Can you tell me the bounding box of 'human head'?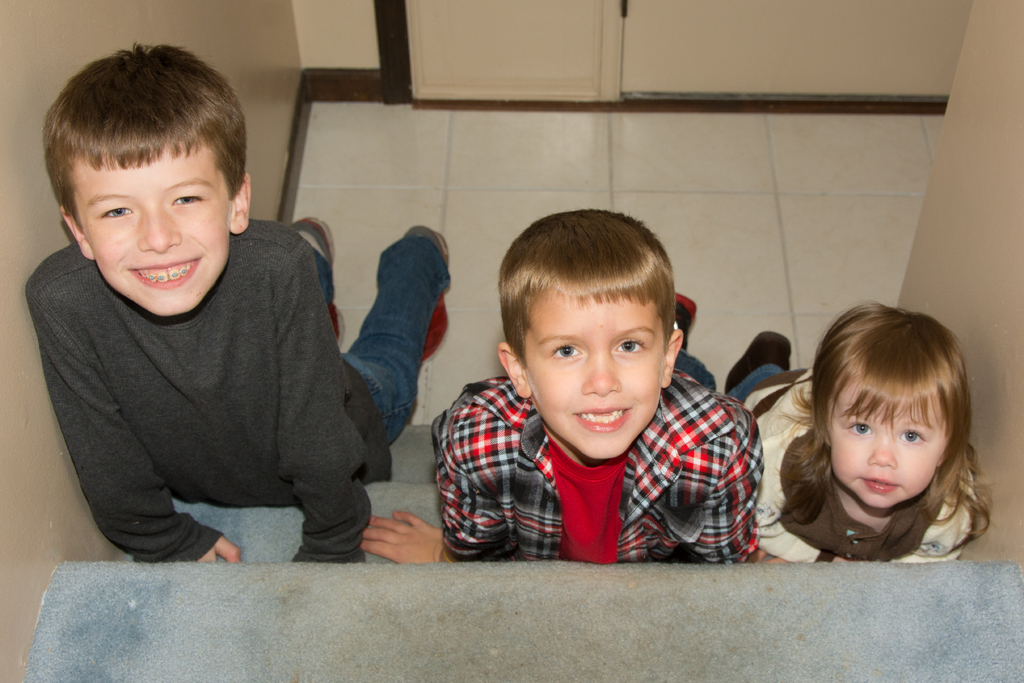
left=812, top=304, right=966, bottom=513.
